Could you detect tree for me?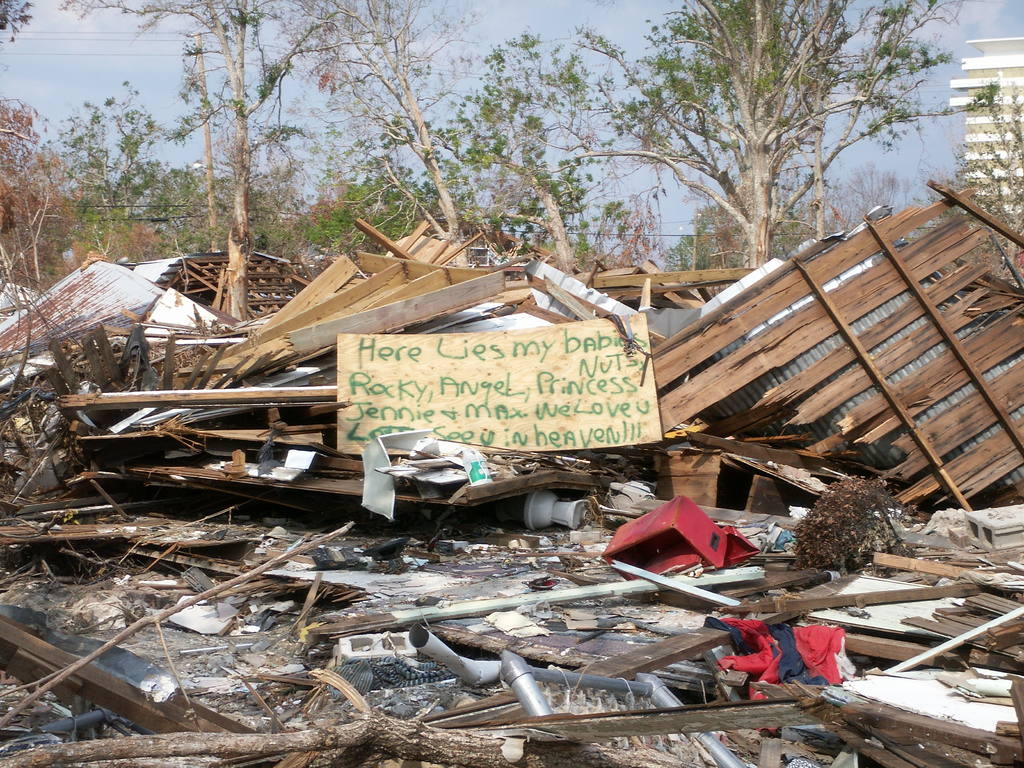
Detection result: <box>44,0,321,326</box>.
